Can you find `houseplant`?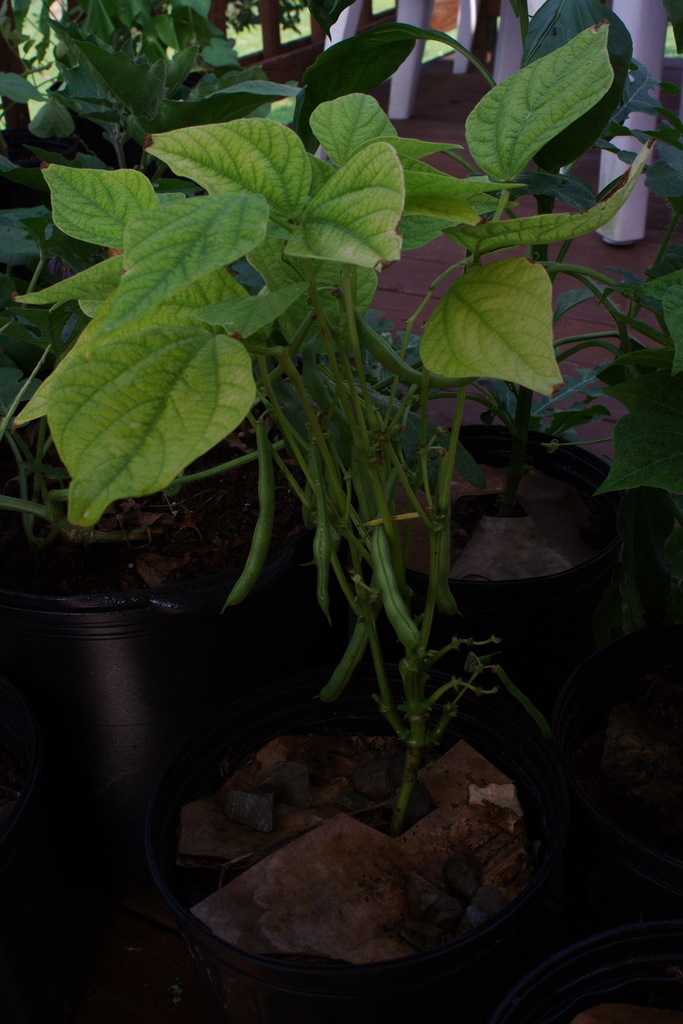
Yes, bounding box: <bbox>0, 0, 313, 836</bbox>.
